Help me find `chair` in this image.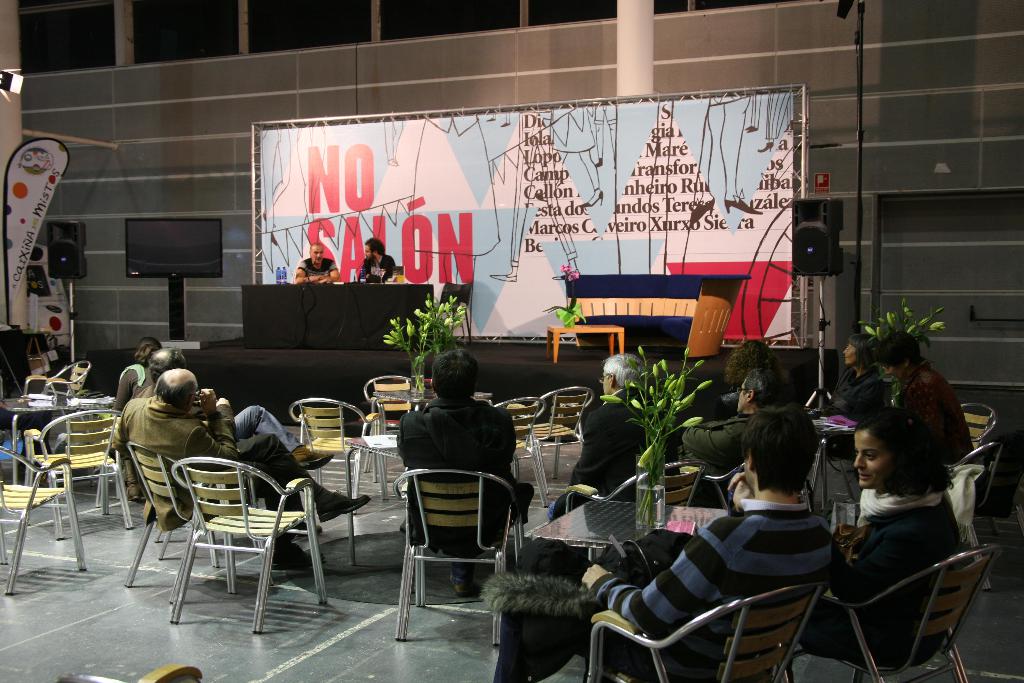
Found it: [493,395,548,506].
